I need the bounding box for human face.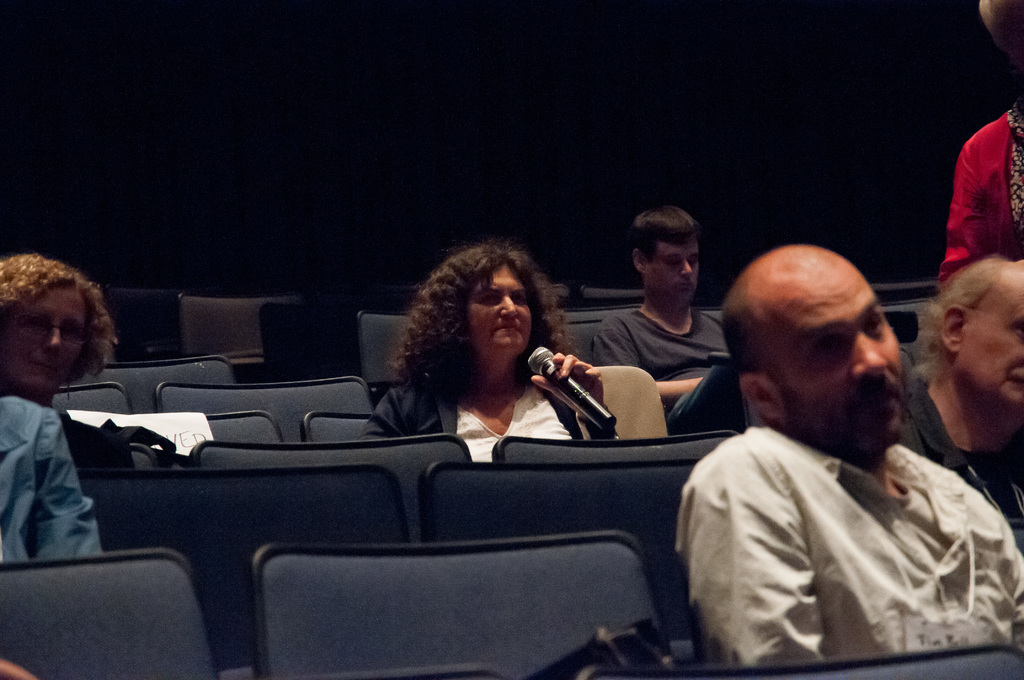
Here it is: [653, 241, 705, 307].
